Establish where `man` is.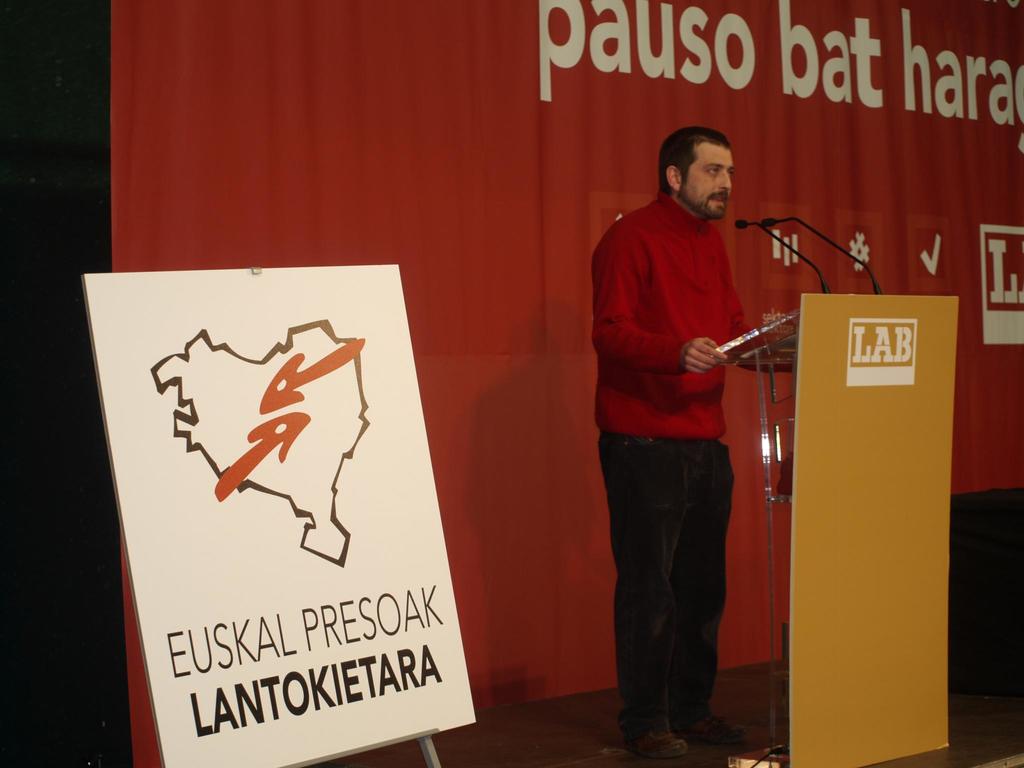
Established at (x1=583, y1=120, x2=793, y2=737).
